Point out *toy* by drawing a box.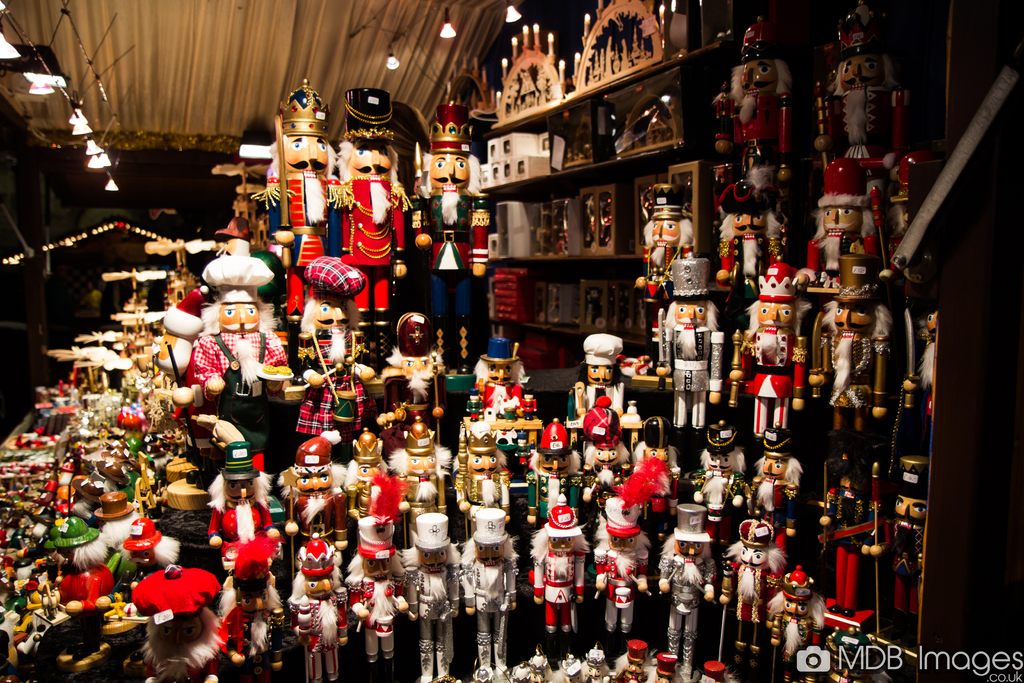
bbox=[471, 505, 535, 656].
